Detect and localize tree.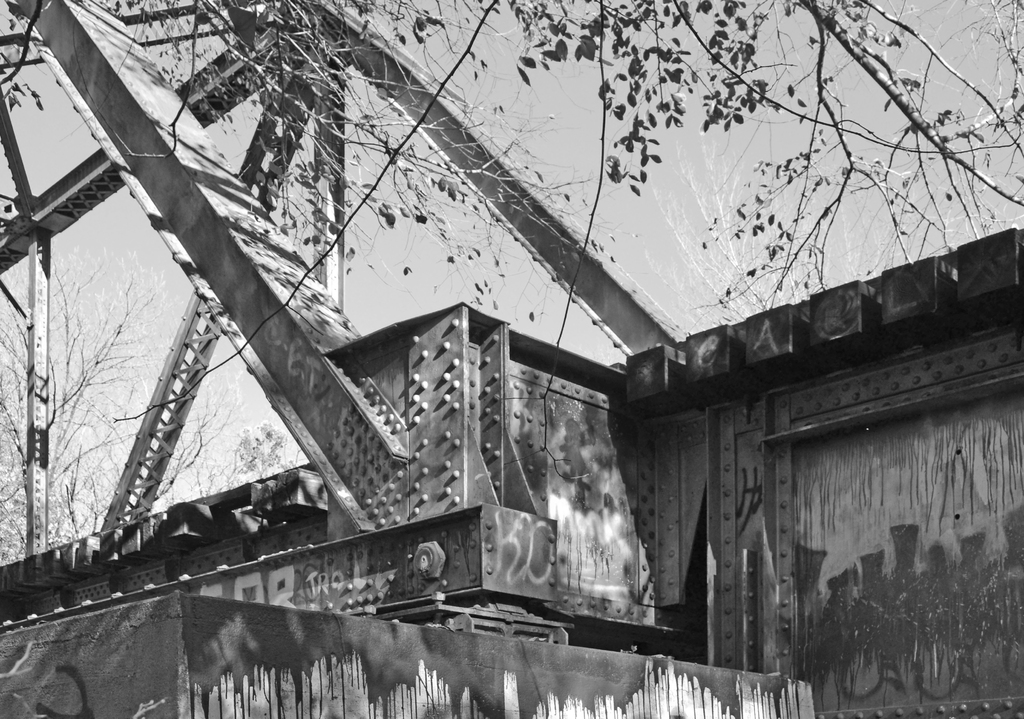
Localized at <region>0, 240, 245, 568</region>.
